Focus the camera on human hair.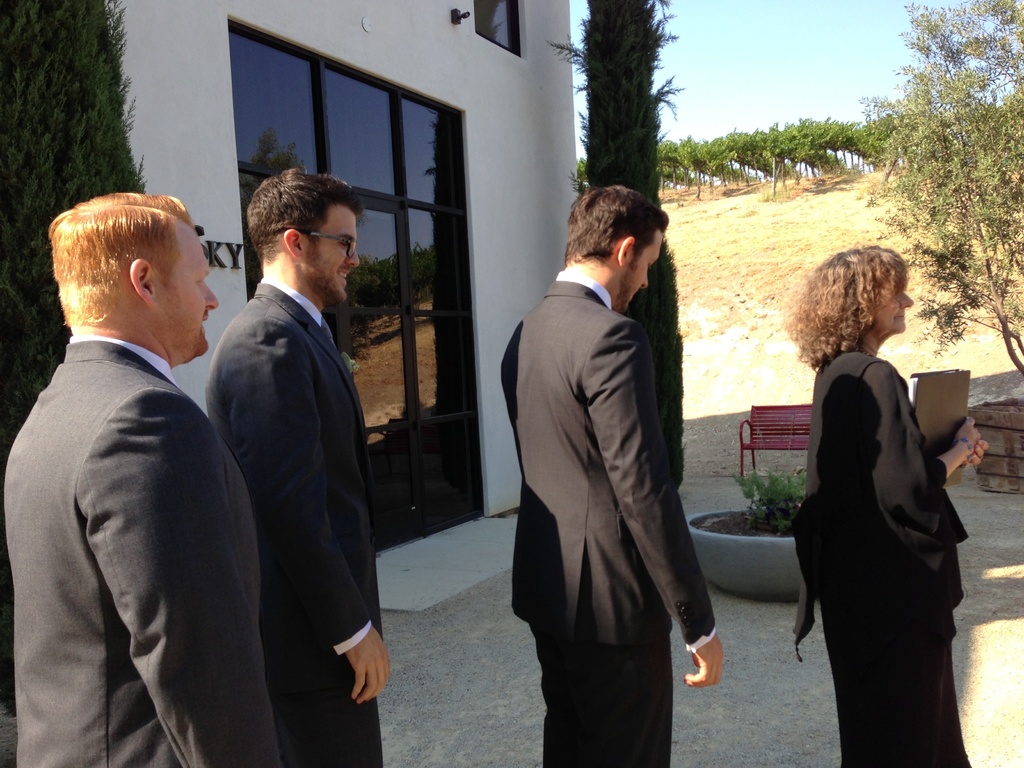
Focus region: select_region(45, 189, 194, 328).
